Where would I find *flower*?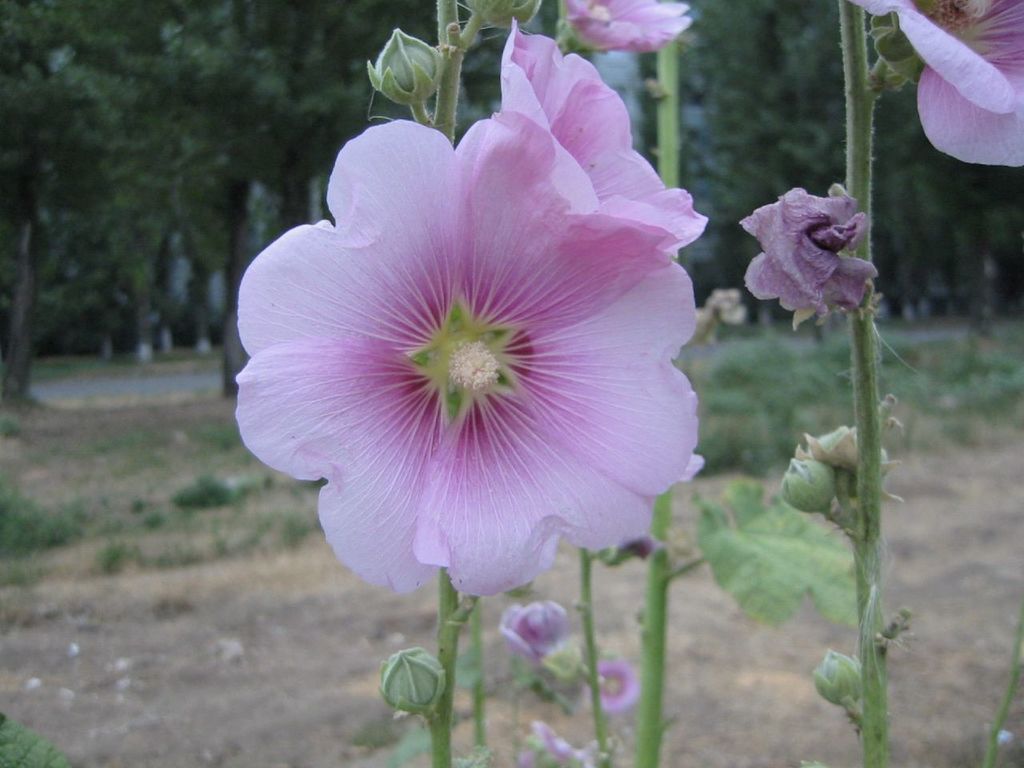
At 738,178,878,325.
